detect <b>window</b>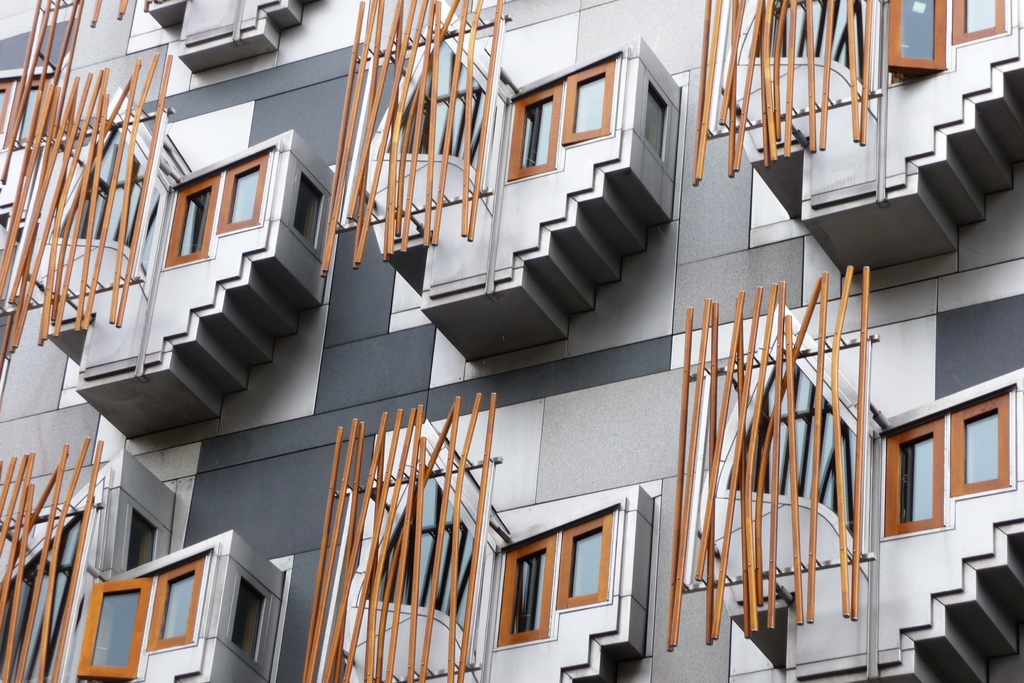
BBox(216, 152, 271, 233)
